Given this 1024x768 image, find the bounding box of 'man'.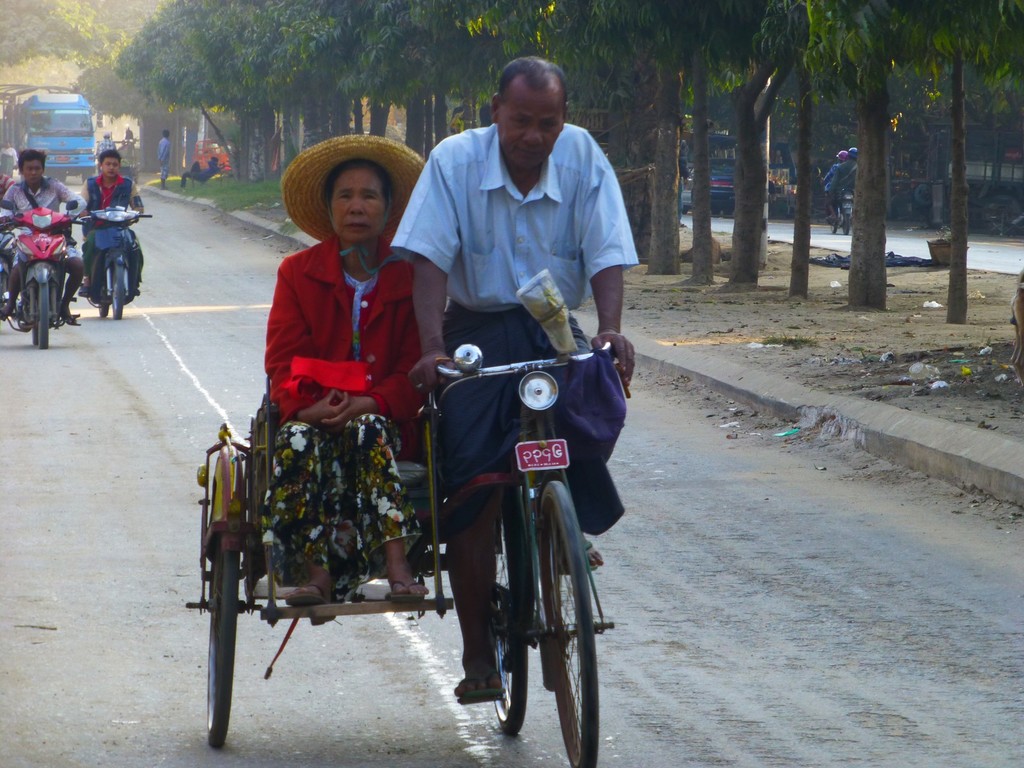
Rect(180, 155, 223, 188).
